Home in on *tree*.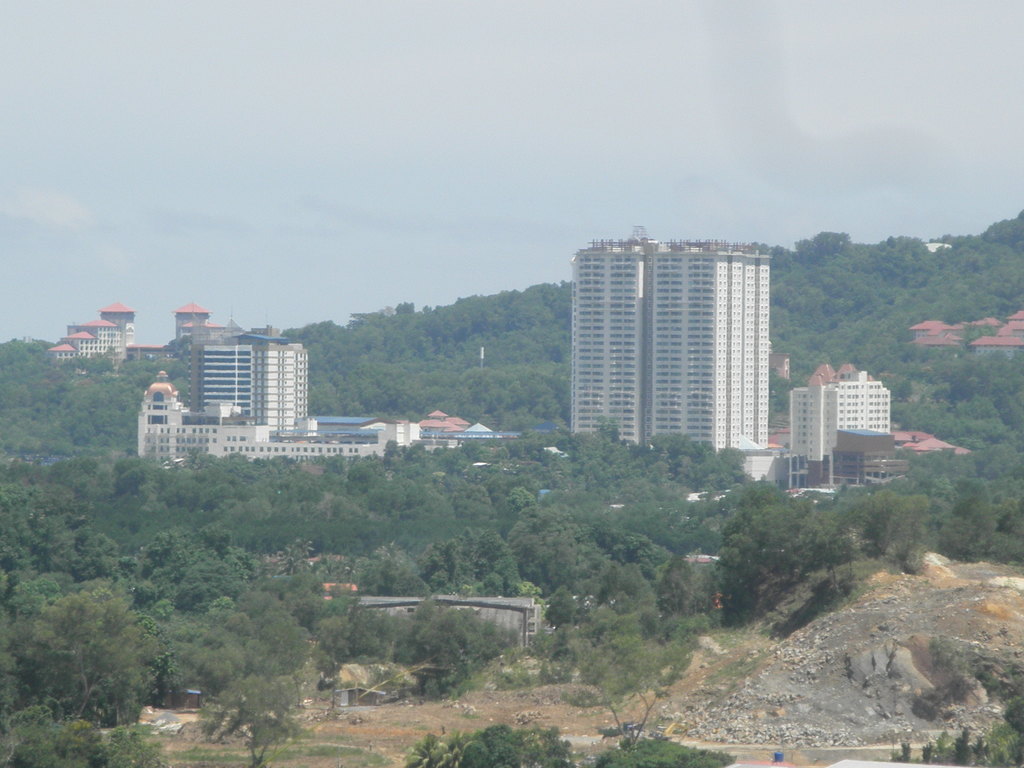
Homed in at select_region(89, 376, 147, 444).
